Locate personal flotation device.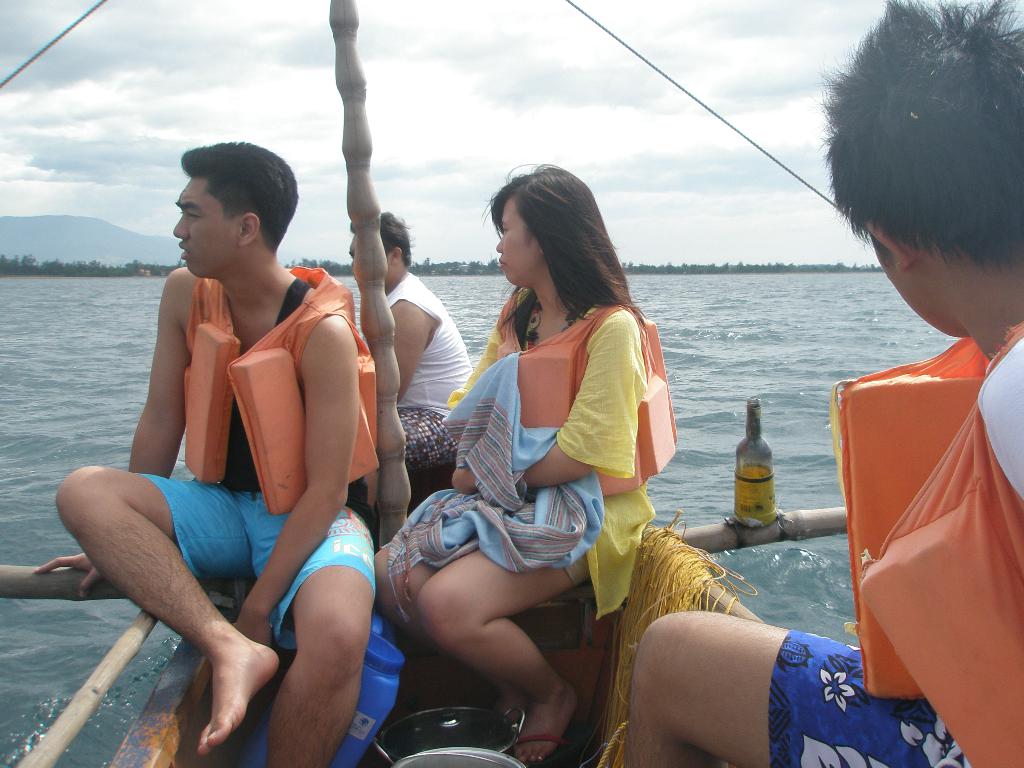
Bounding box: [x1=499, y1=304, x2=678, y2=497].
